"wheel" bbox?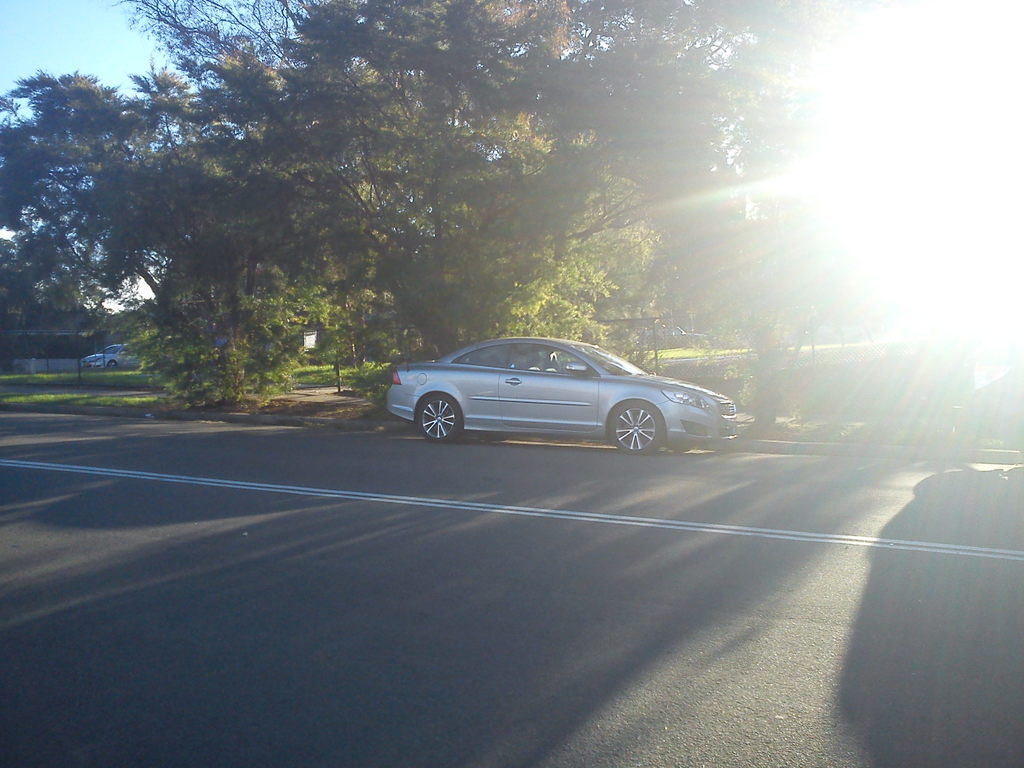
[417,400,461,444]
